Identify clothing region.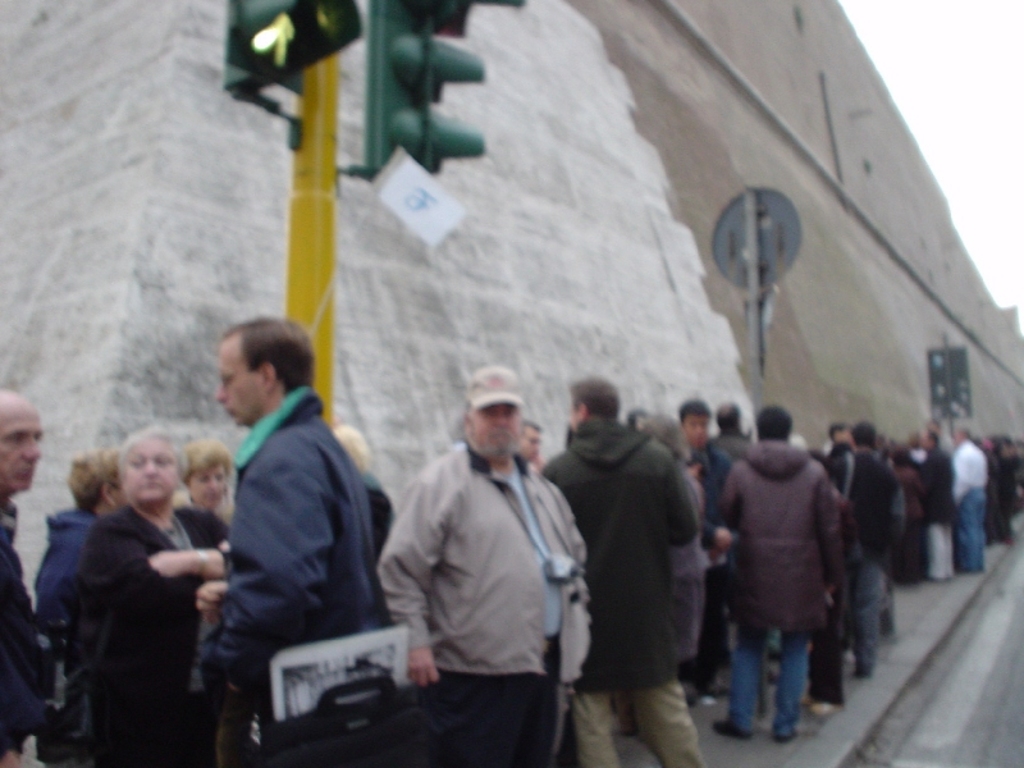
Region: (849,573,904,691).
